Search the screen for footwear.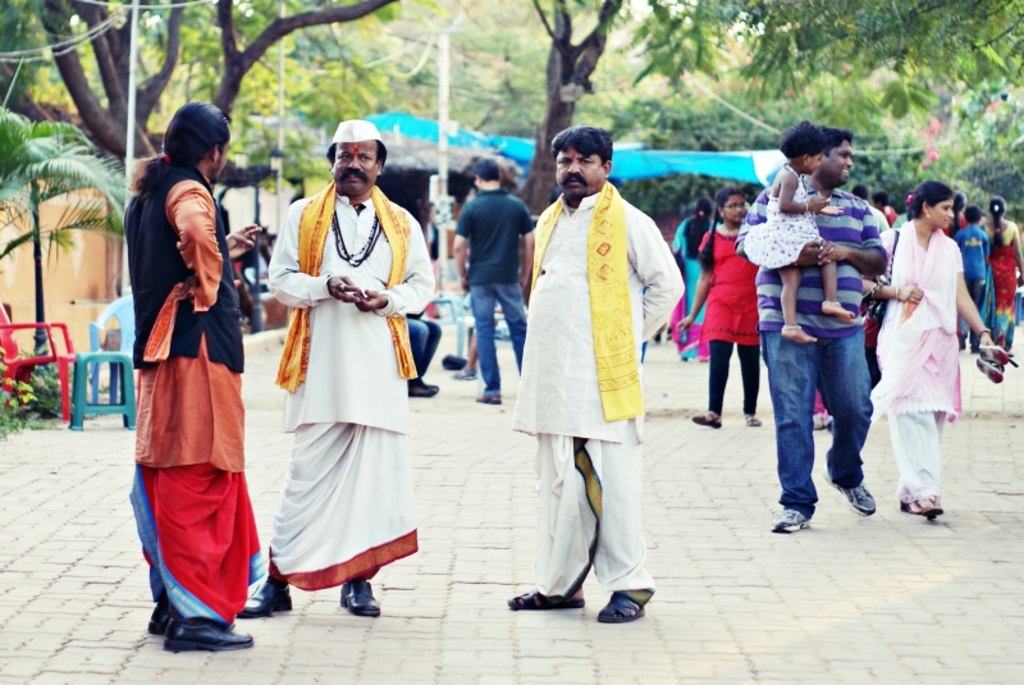
Found at bbox=(338, 584, 383, 615).
